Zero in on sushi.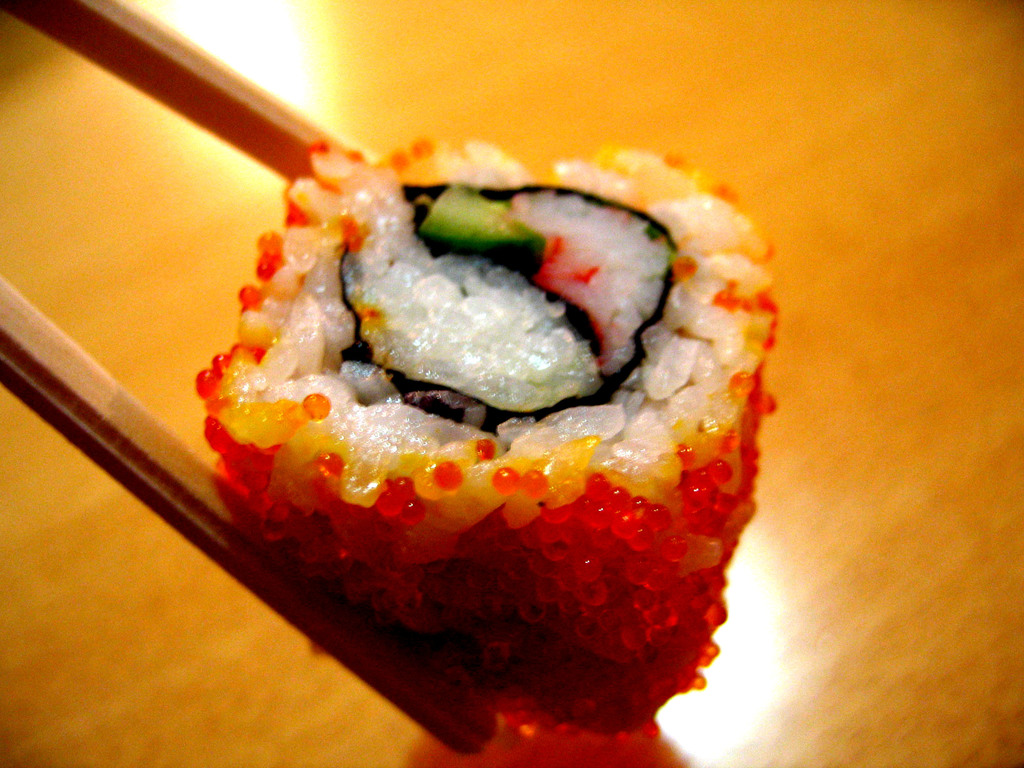
Zeroed in: (left=200, top=140, right=771, bottom=733).
